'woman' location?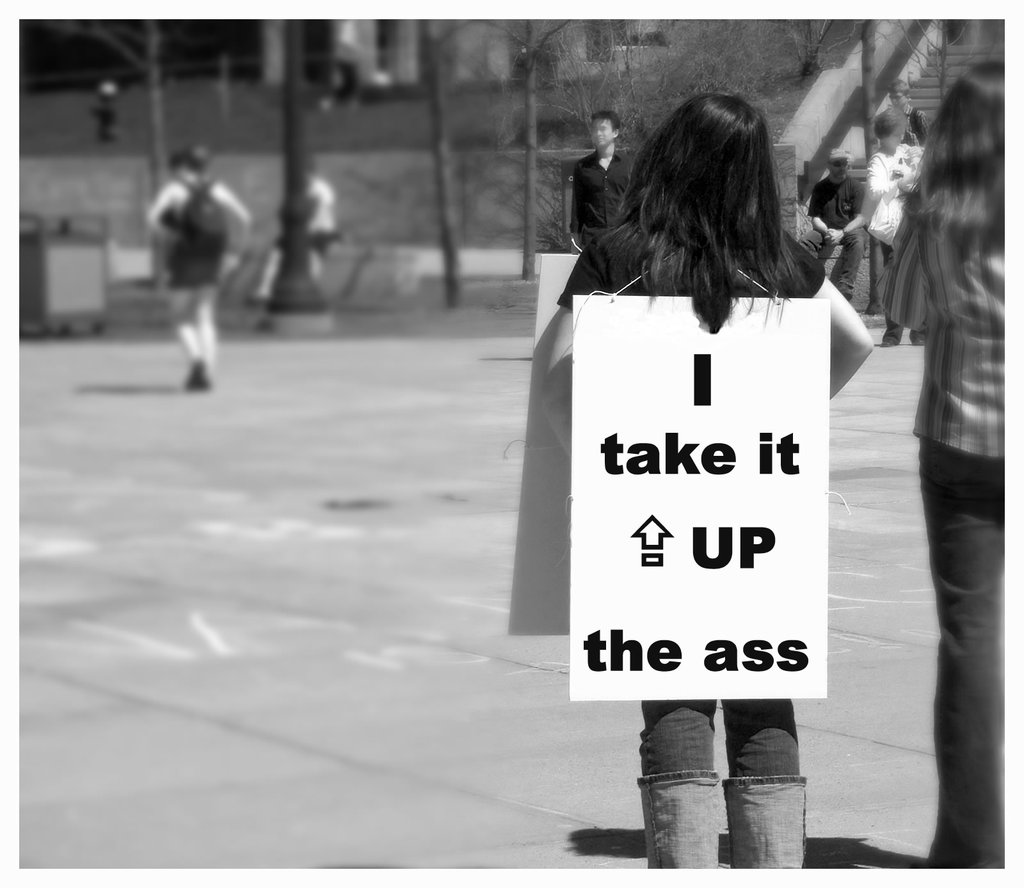
[left=140, top=143, right=253, bottom=394]
